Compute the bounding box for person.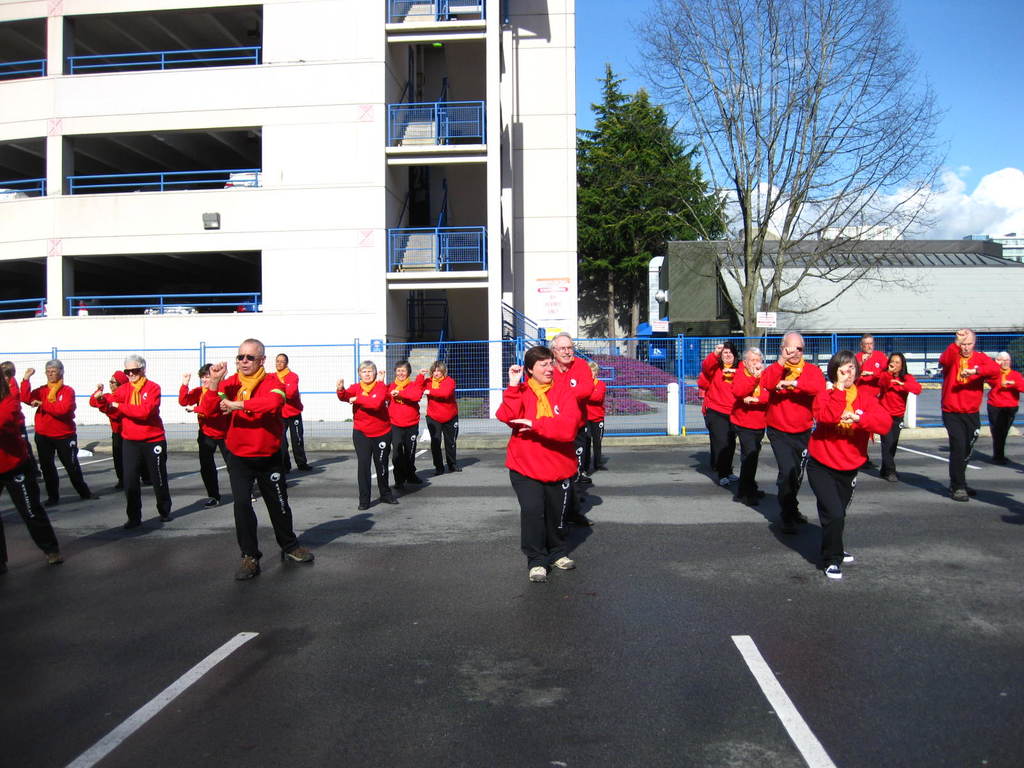
x1=0 y1=380 x2=63 y2=582.
